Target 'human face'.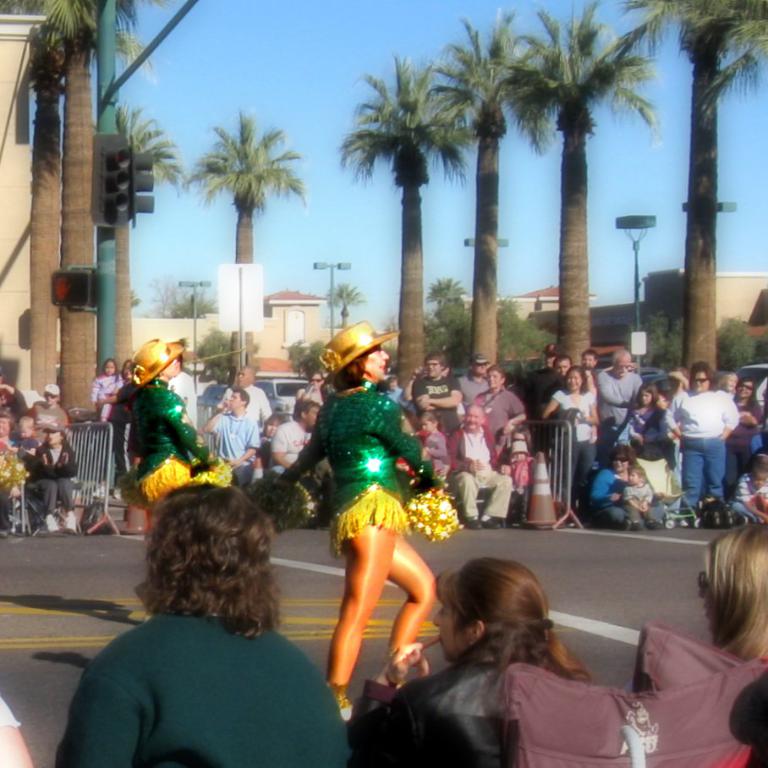
Target region: box=[164, 358, 180, 379].
